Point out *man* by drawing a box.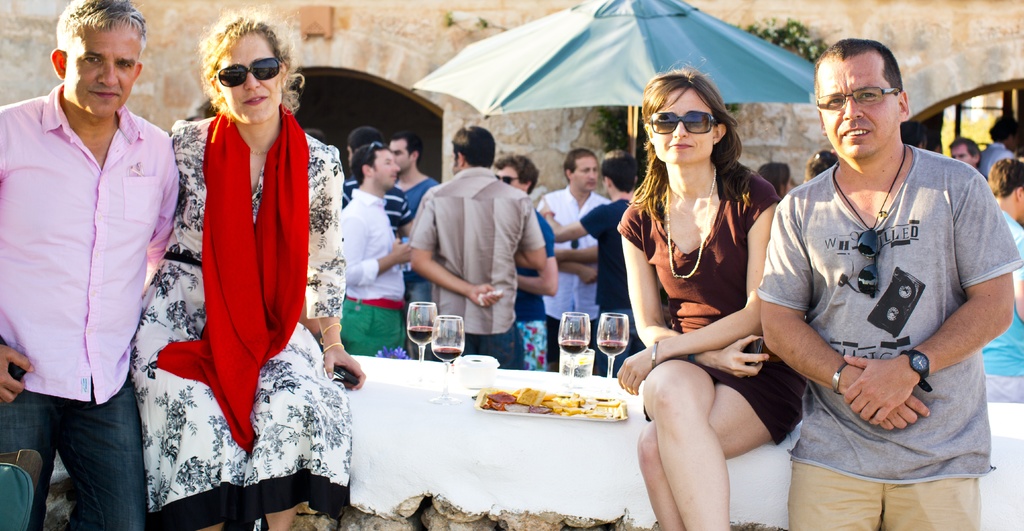
537,150,607,375.
